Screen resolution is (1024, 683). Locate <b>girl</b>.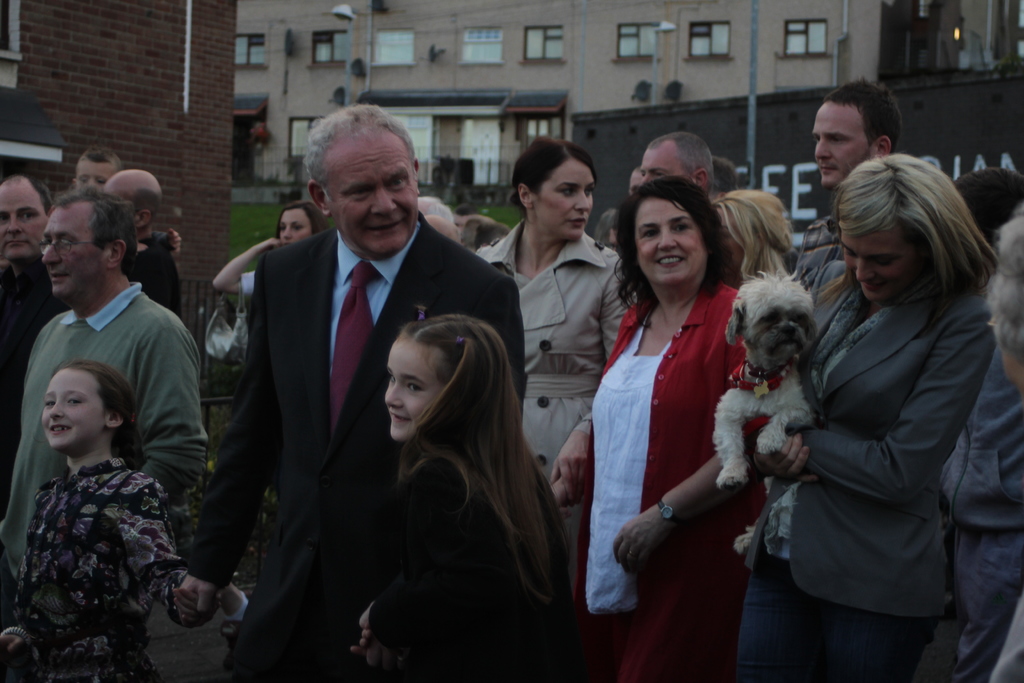
{"left": 212, "top": 202, "right": 333, "bottom": 299}.
